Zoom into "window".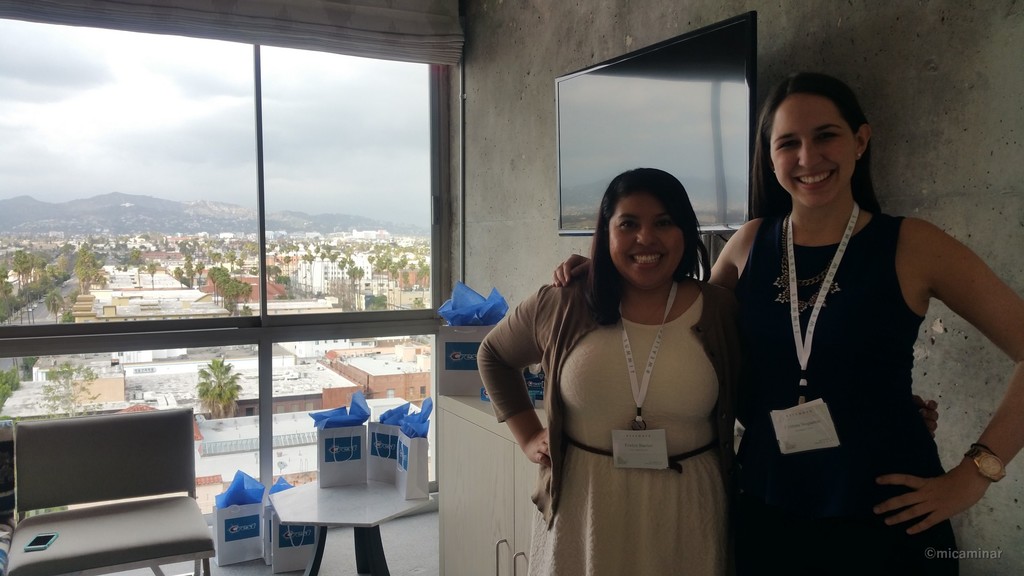
Zoom target: bbox(44, 0, 532, 536).
